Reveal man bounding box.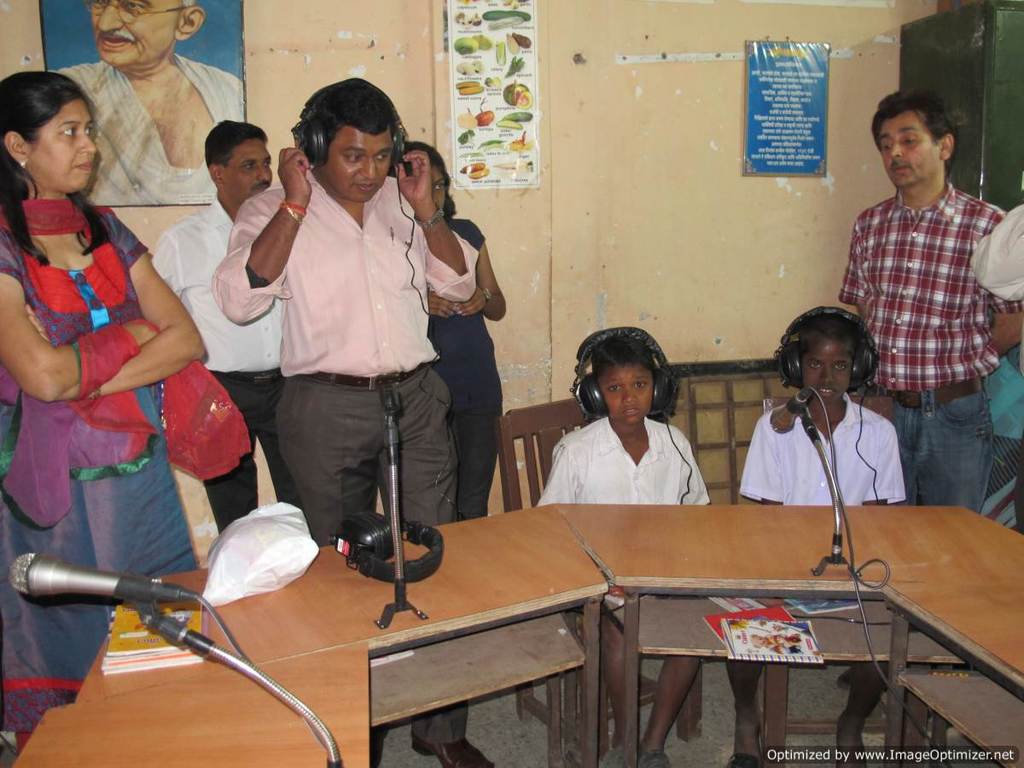
Revealed: <bbox>41, 0, 241, 211</bbox>.
